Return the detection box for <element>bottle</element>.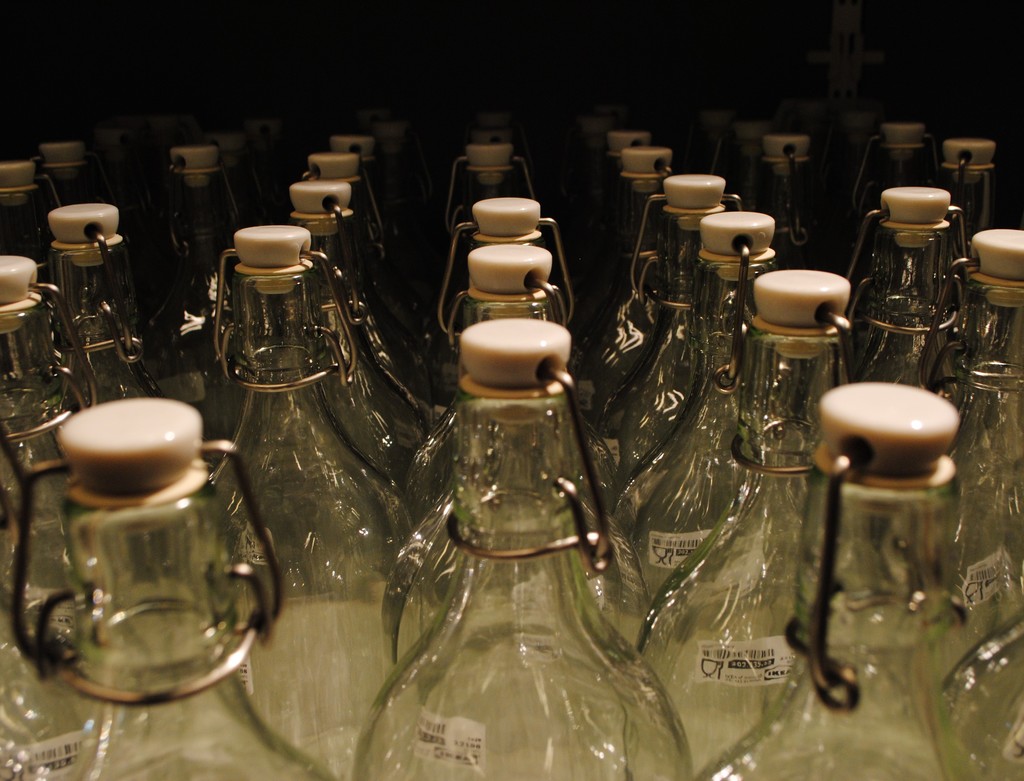
rect(468, 126, 529, 156).
